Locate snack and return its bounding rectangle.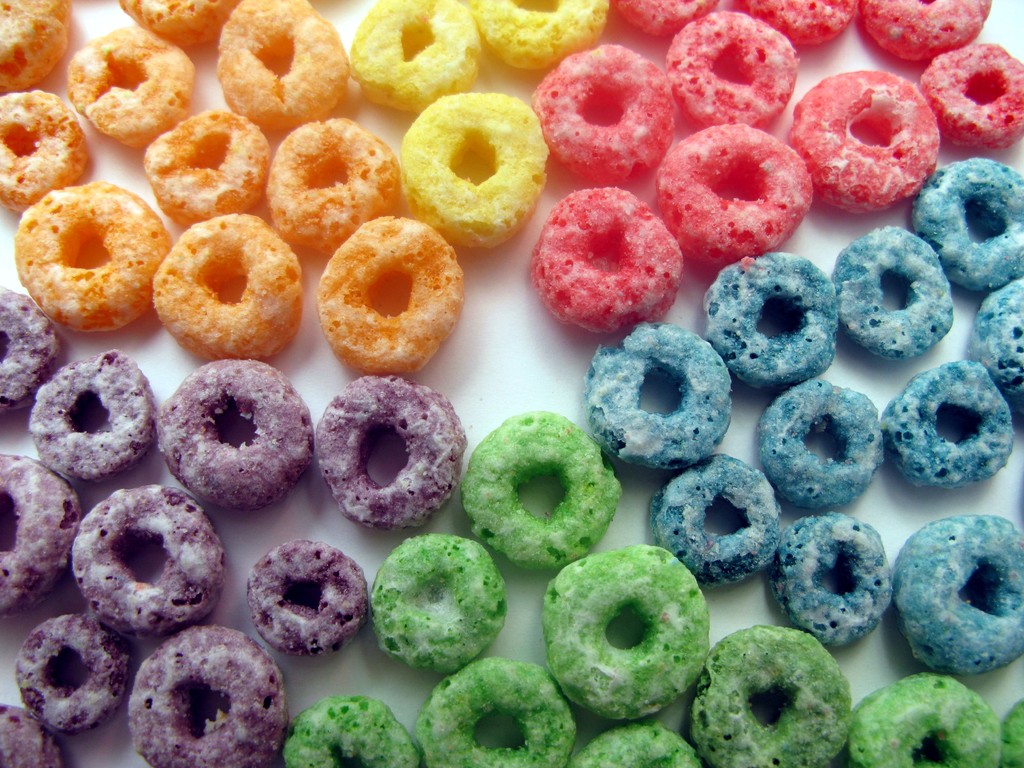
(530,189,689,335).
